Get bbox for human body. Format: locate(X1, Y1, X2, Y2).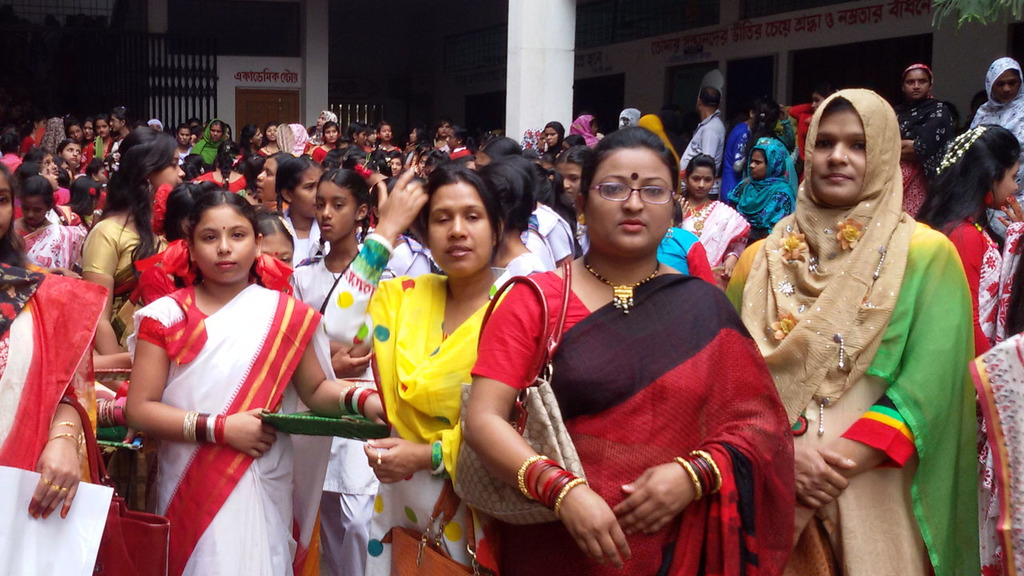
locate(80, 122, 186, 355).
